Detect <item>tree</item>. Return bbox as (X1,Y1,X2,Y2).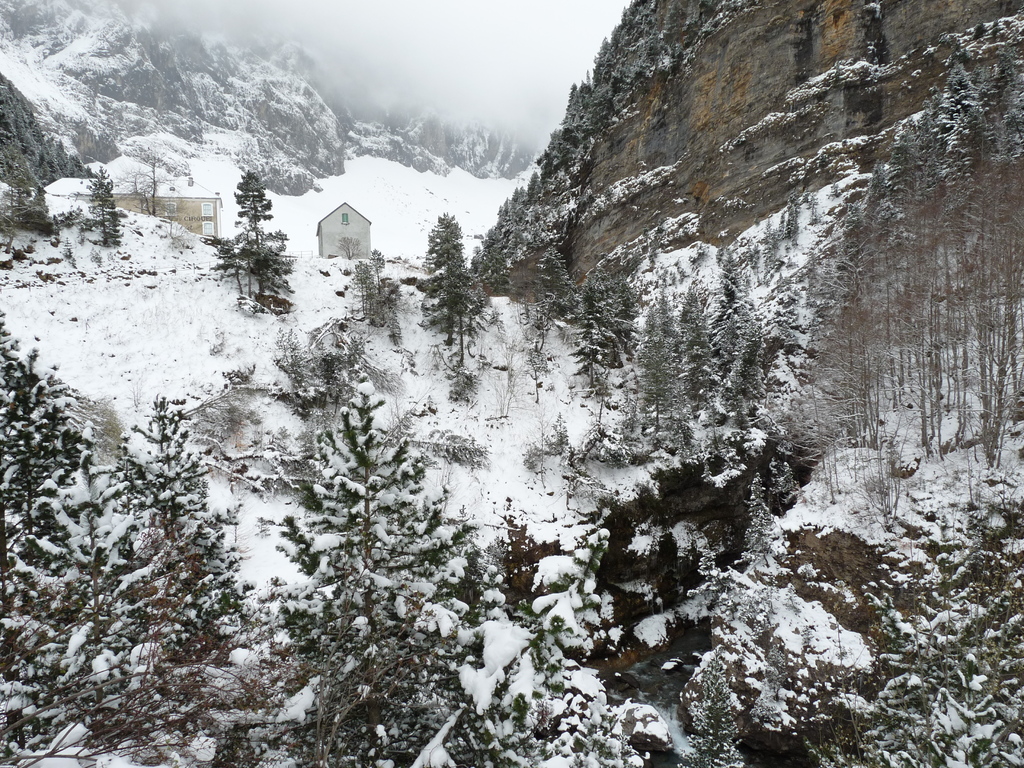
(52,387,290,767).
